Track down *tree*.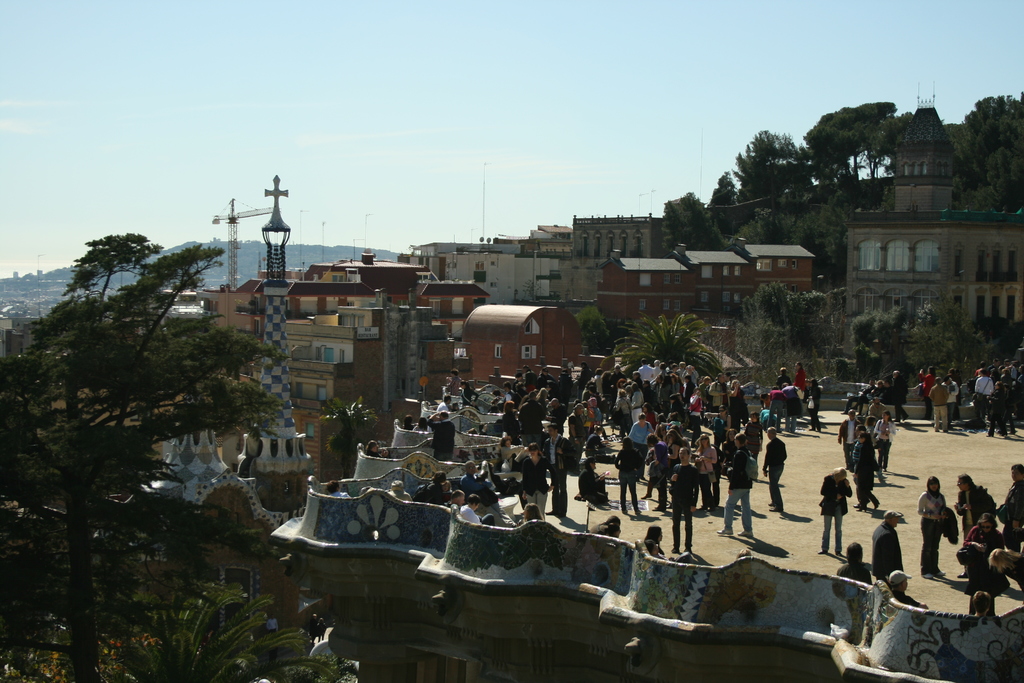
Tracked to rect(662, 183, 724, 252).
